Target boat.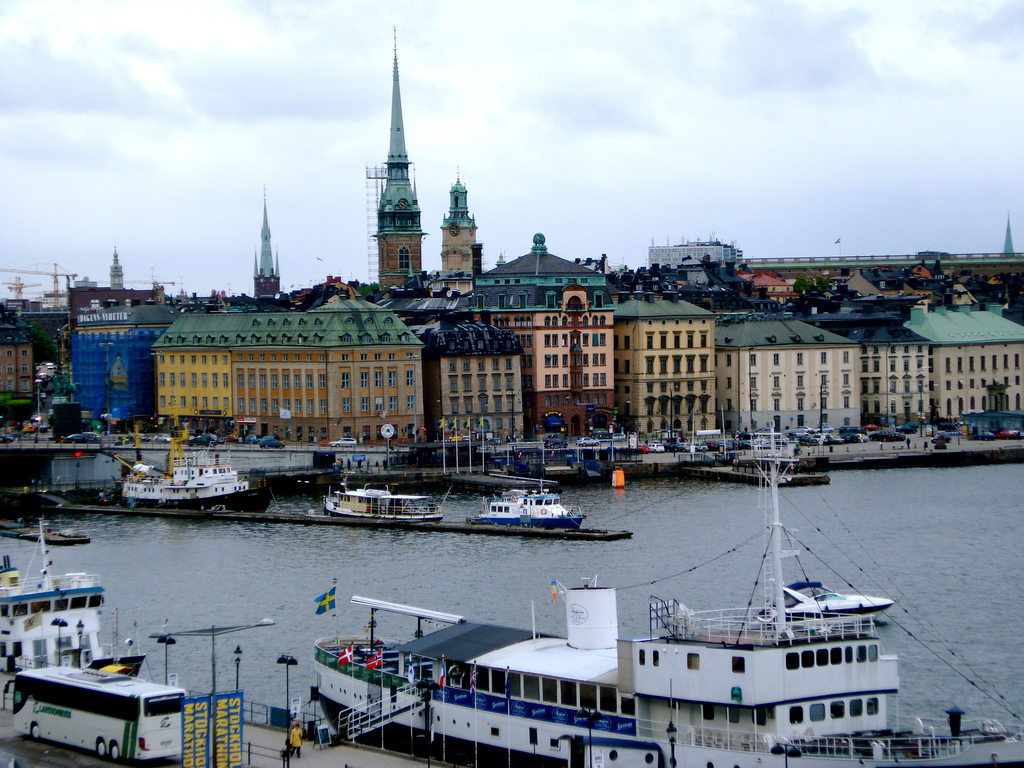
Target region: (left=324, top=481, right=451, bottom=522).
